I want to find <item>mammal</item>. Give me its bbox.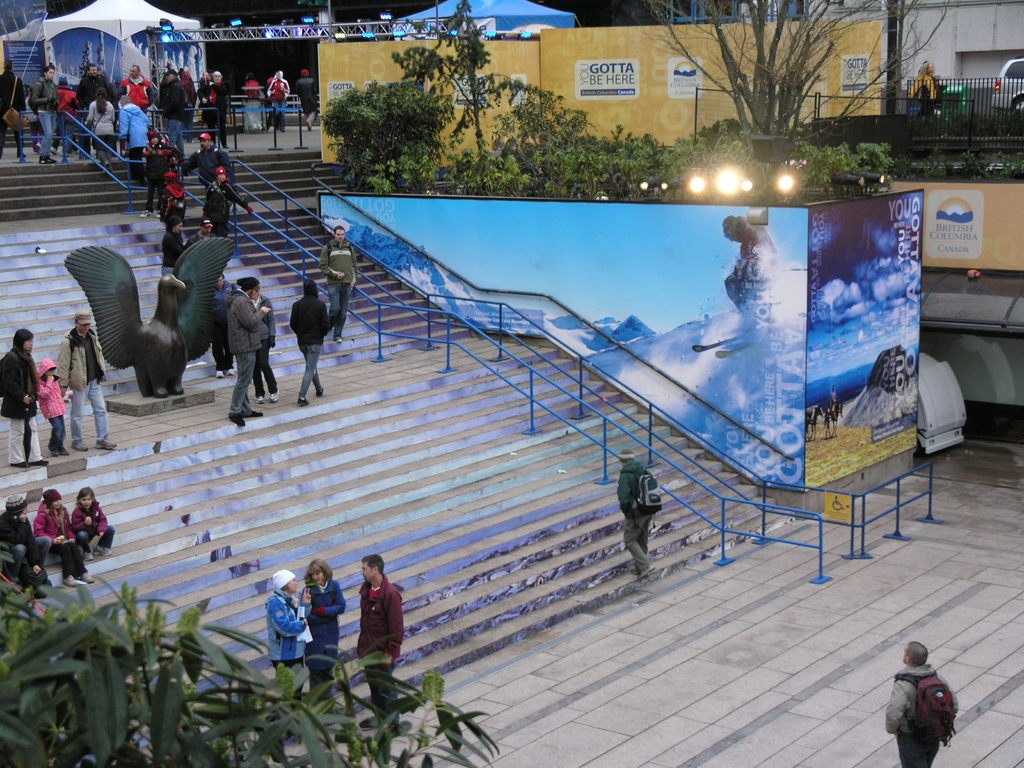
locate(118, 93, 156, 169).
